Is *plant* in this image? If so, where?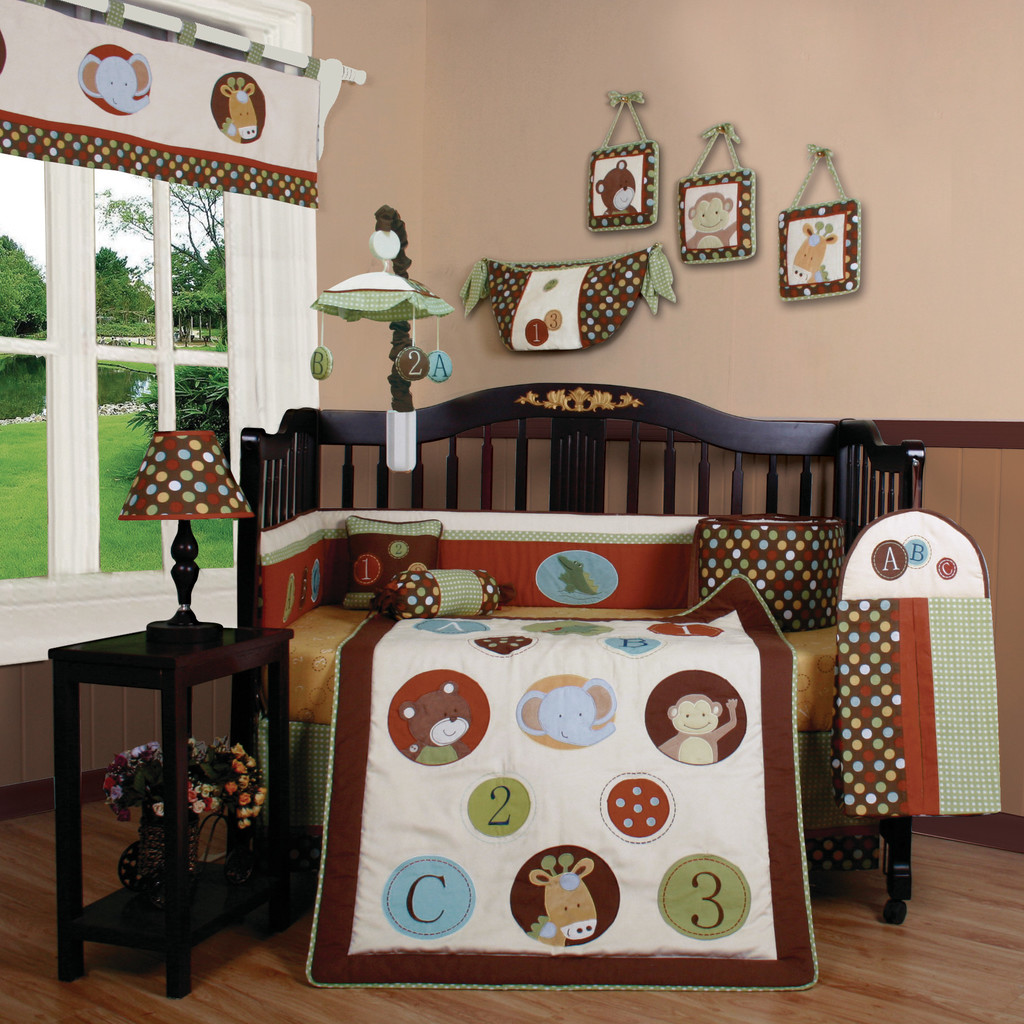
Yes, at rect(184, 732, 263, 840).
